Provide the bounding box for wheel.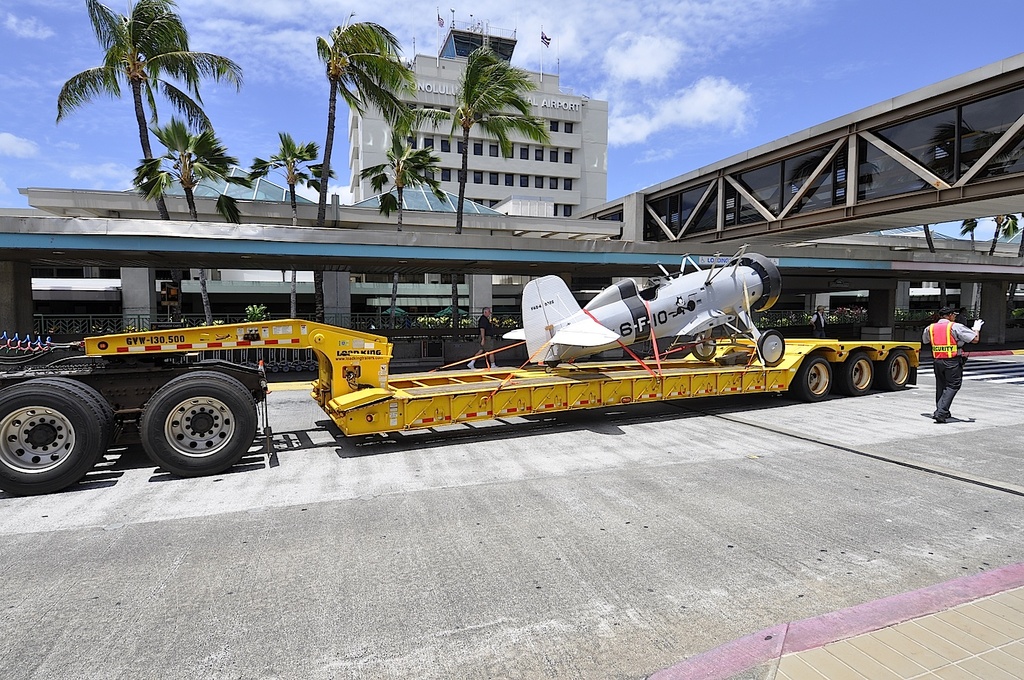
29 378 113 465.
